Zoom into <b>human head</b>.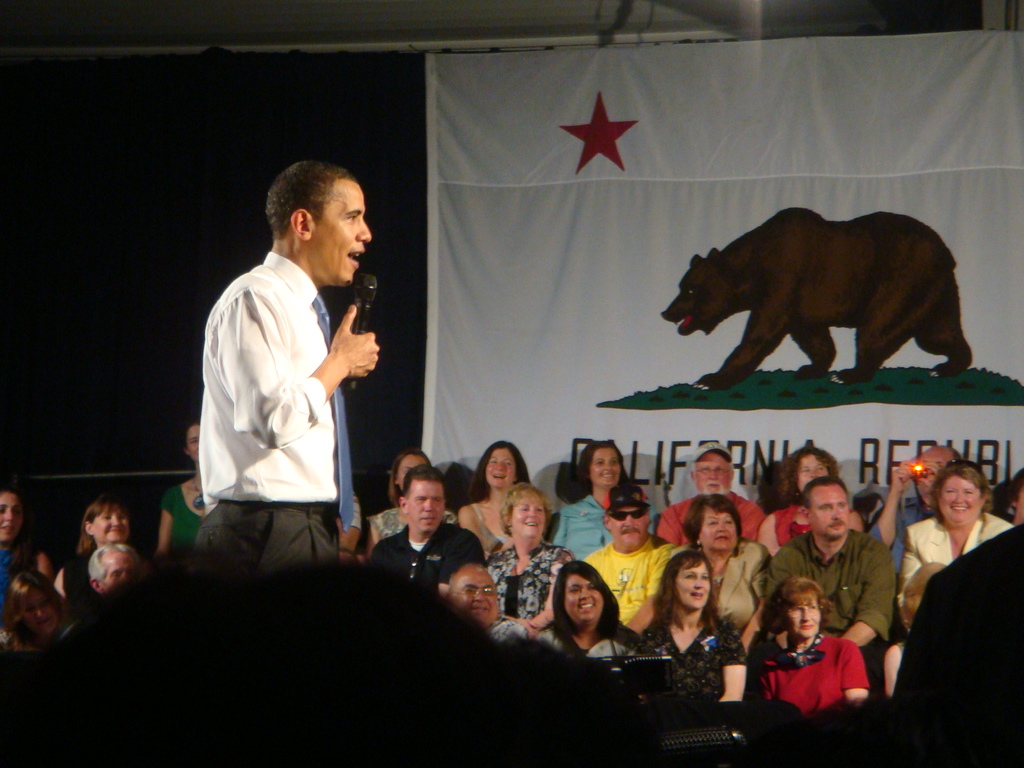
Zoom target: locate(82, 499, 131, 540).
